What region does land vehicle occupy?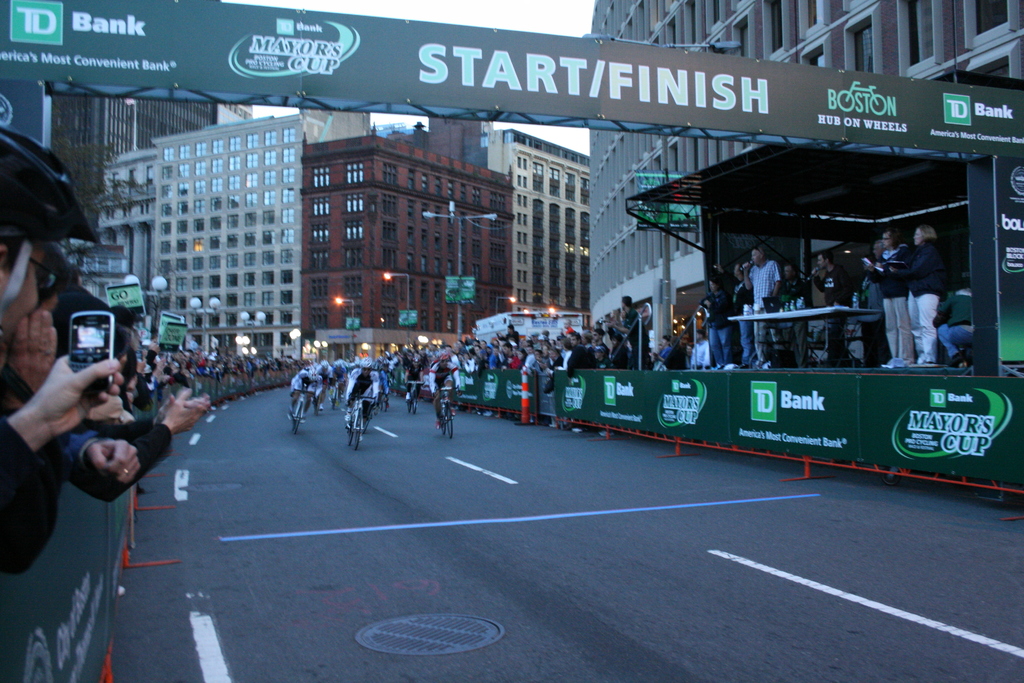
[x1=406, y1=383, x2=419, y2=416].
